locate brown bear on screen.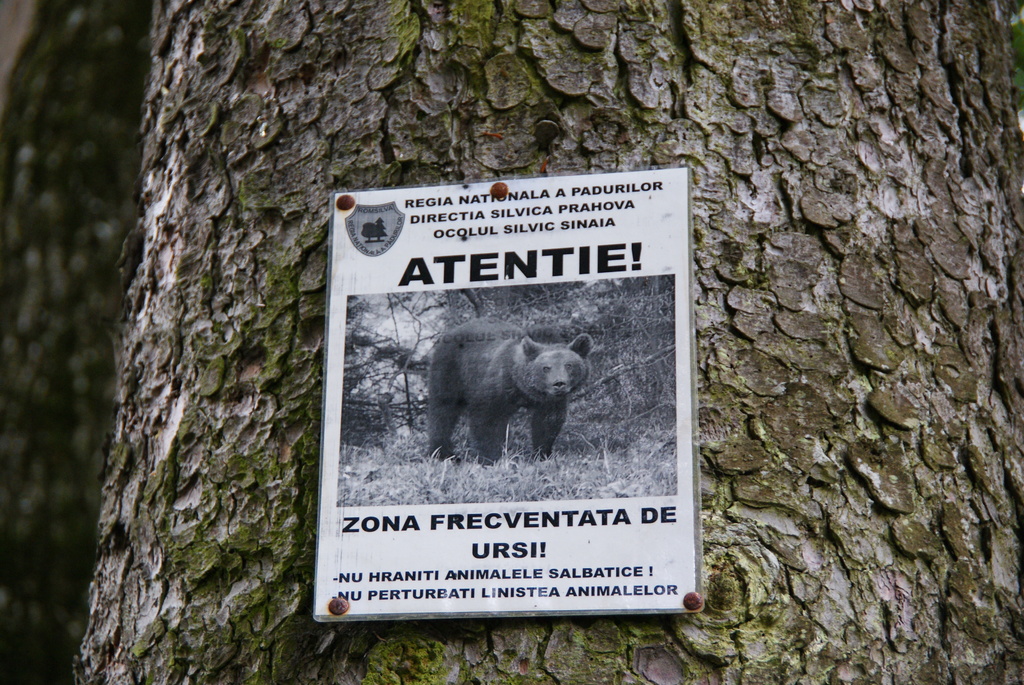
On screen at pyautogui.locateOnScreen(425, 315, 595, 468).
